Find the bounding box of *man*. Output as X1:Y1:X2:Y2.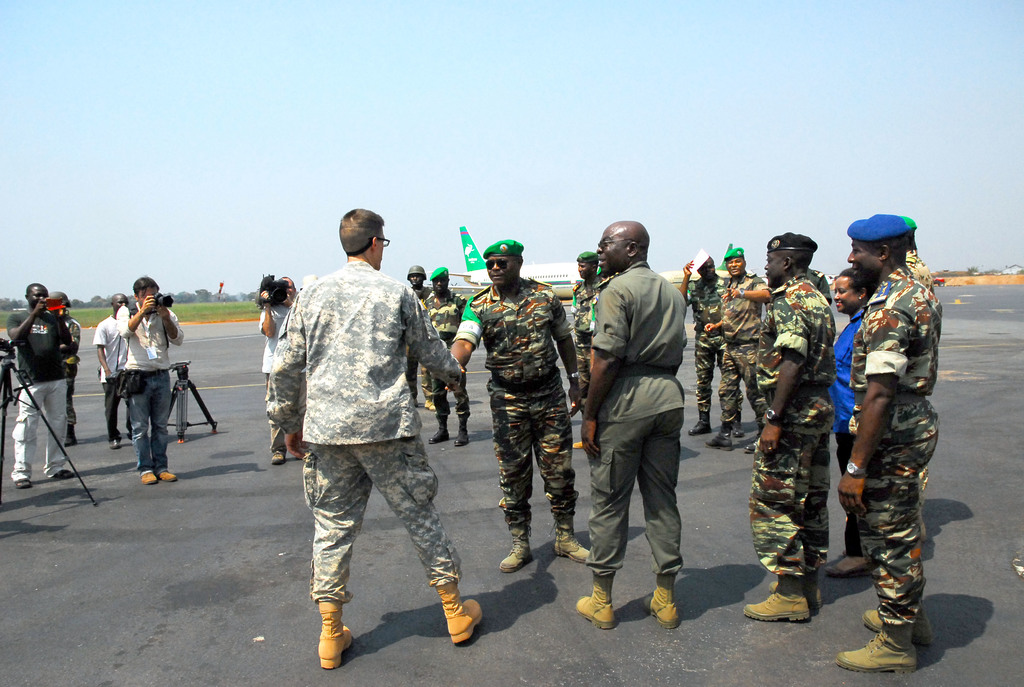
115:274:189:485.
